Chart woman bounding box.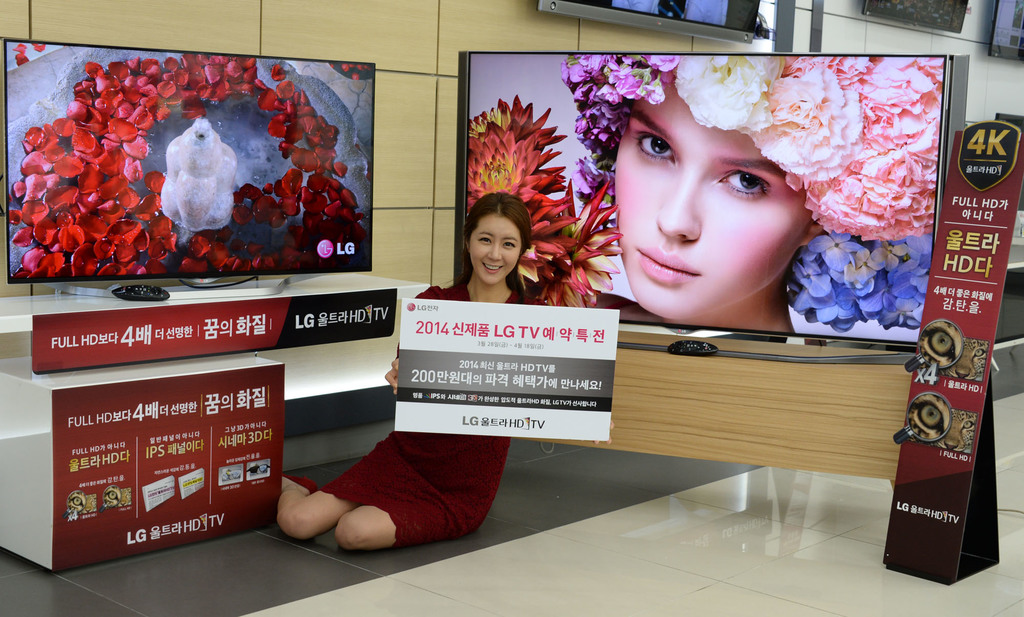
Charted: <bbox>555, 52, 933, 338</bbox>.
